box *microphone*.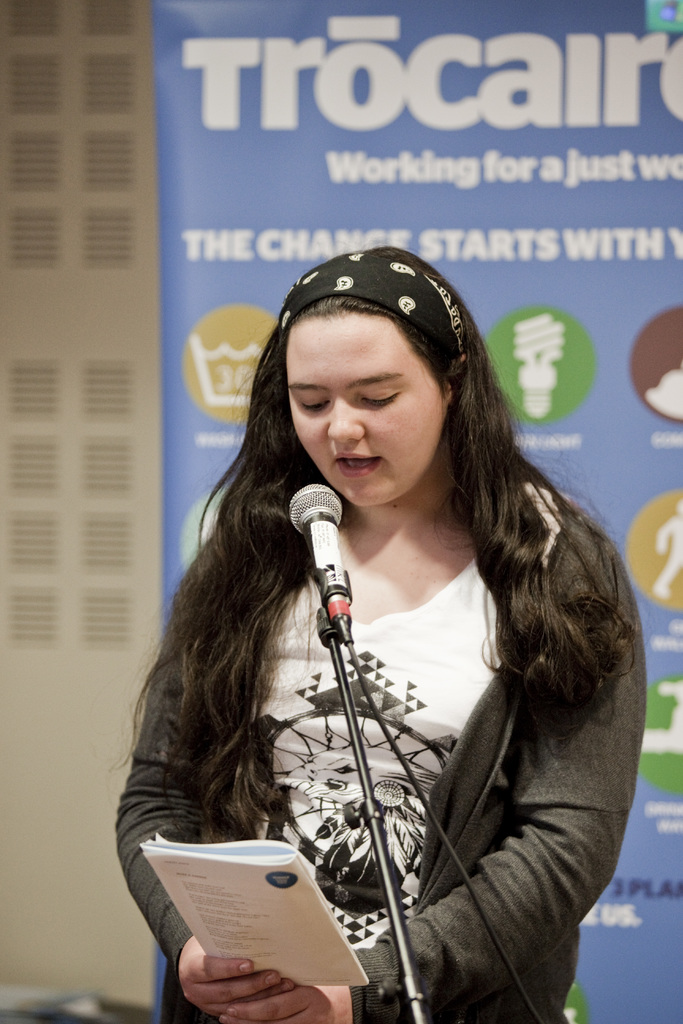
281:479:352:643.
